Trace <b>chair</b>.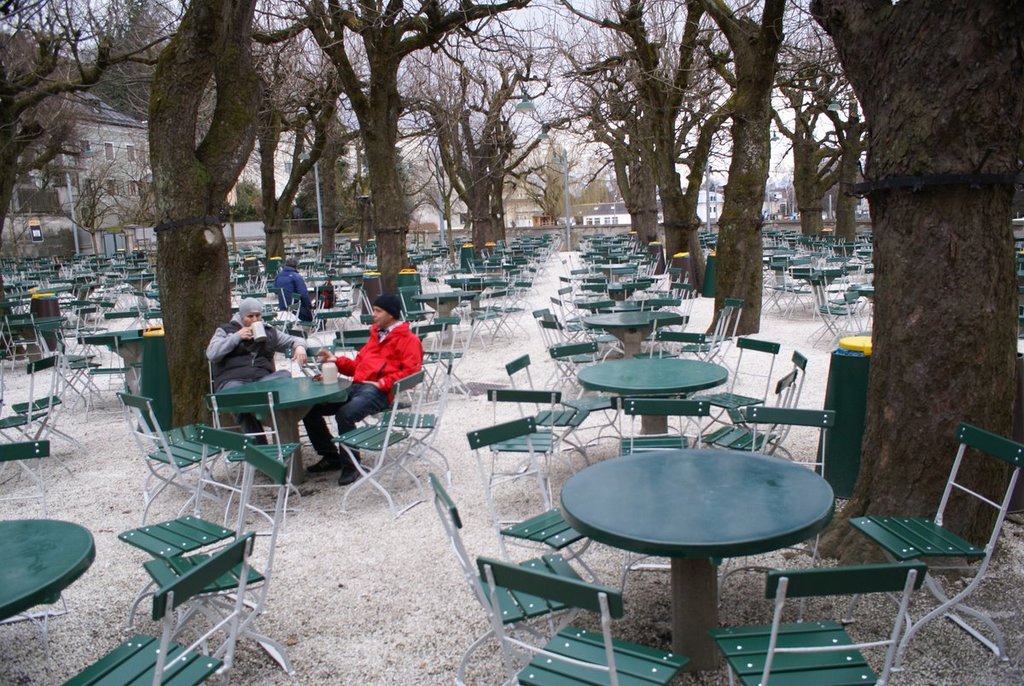
Traced to {"left": 479, "top": 390, "right": 568, "bottom": 510}.
